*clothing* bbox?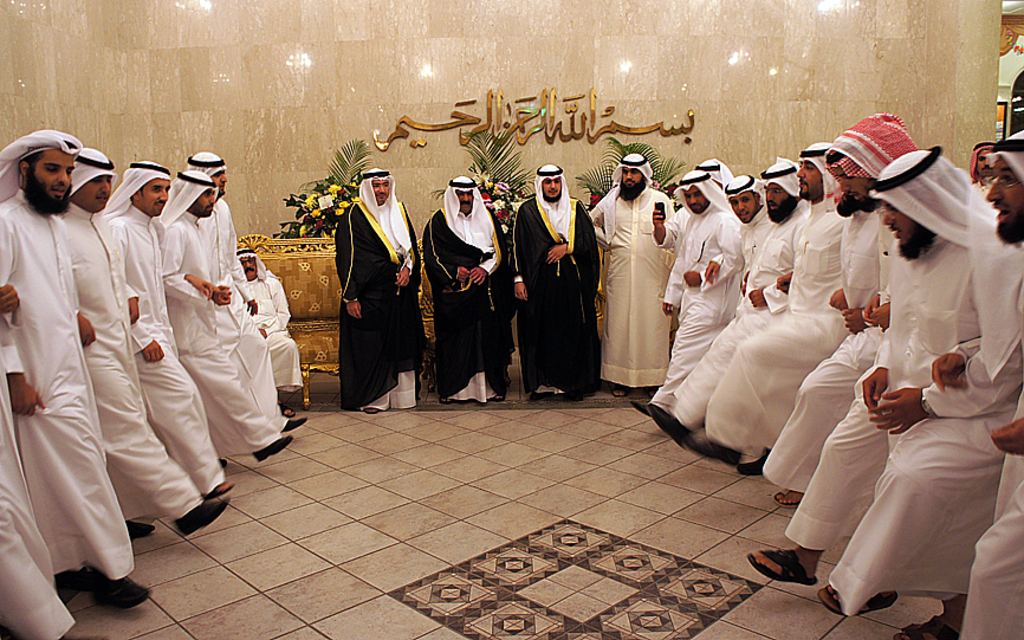
l=594, t=181, r=683, b=384
